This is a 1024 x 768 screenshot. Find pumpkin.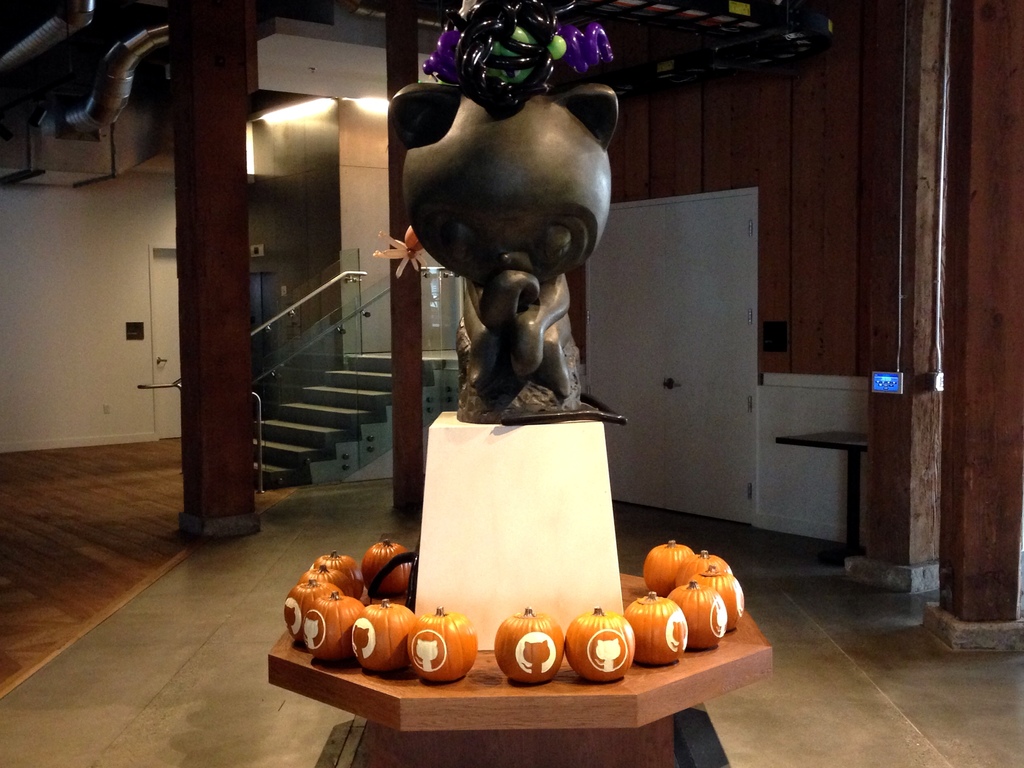
Bounding box: <region>624, 589, 689, 664</region>.
